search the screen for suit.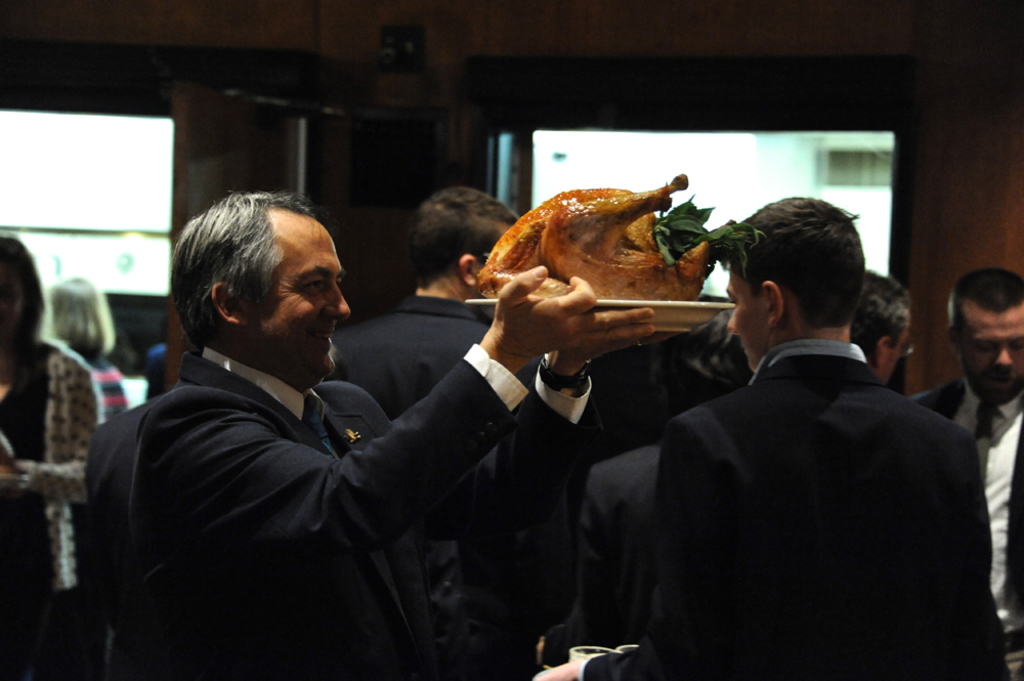
Found at l=914, t=379, r=1023, b=661.
